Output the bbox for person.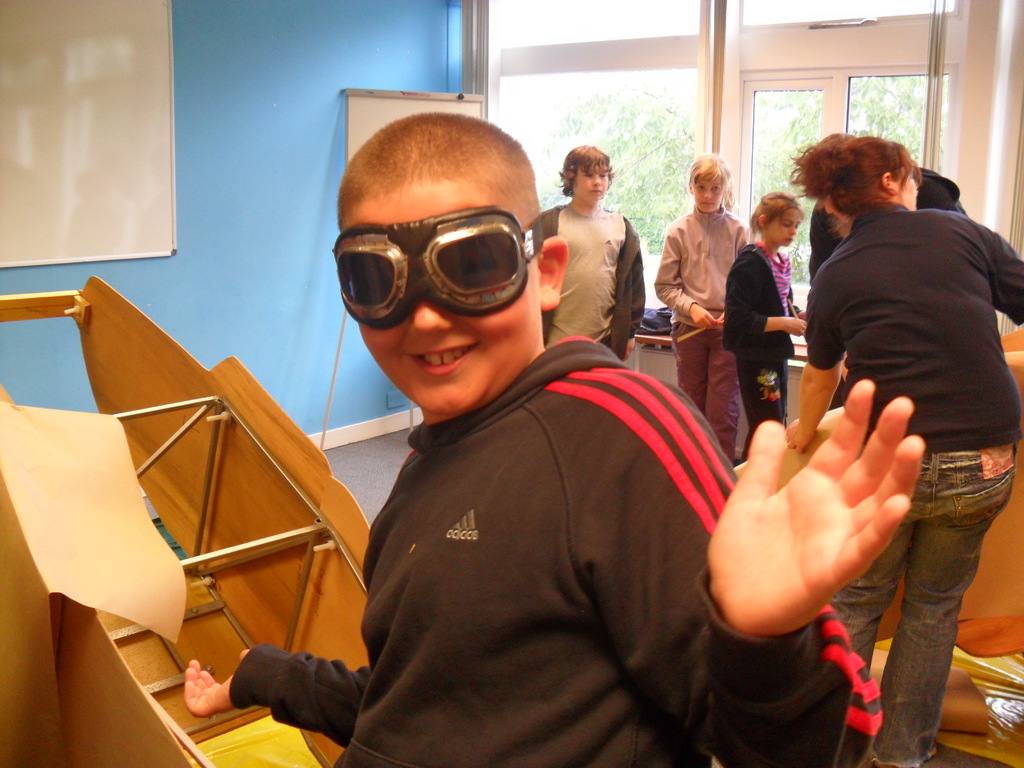
x1=186 y1=111 x2=926 y2=767.
